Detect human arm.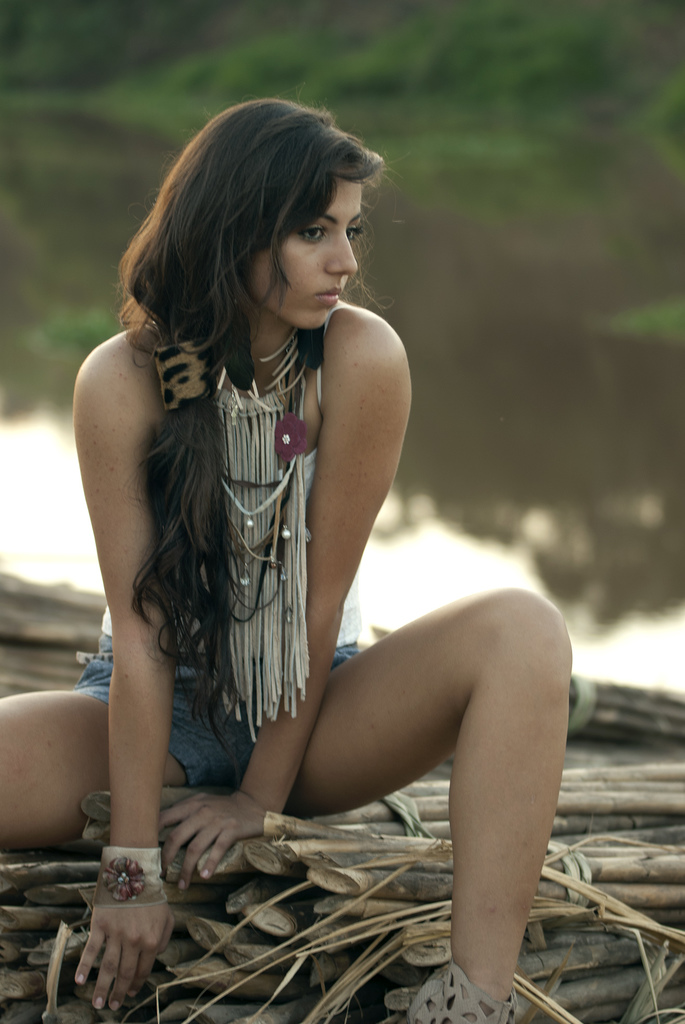
Detected at 154, 300, 418, 896.
